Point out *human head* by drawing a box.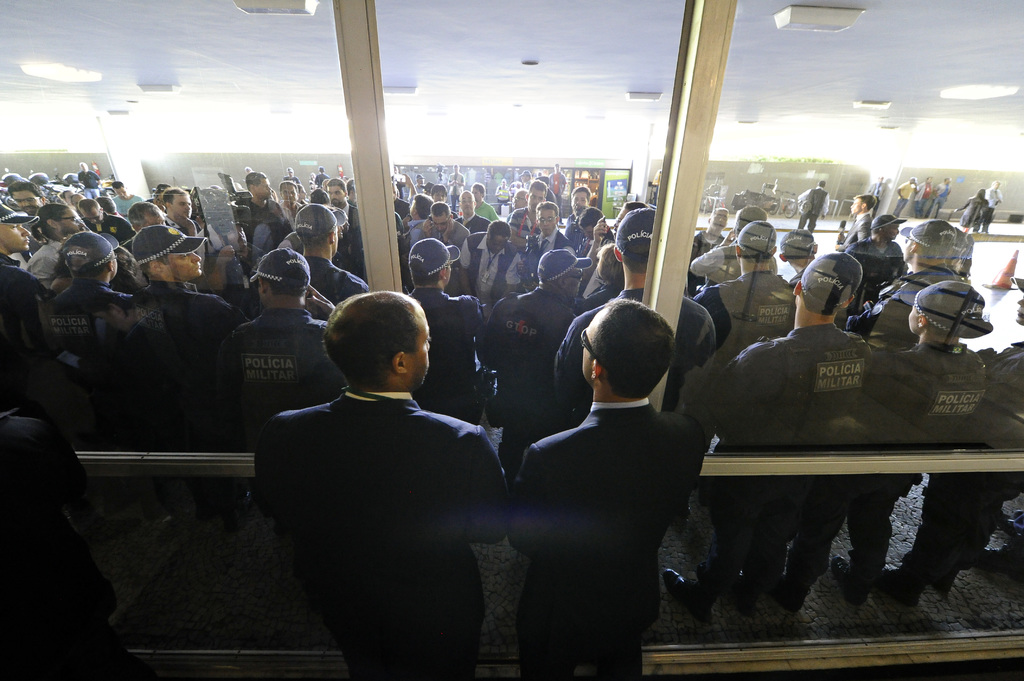
locate(538, 202, 558, 234).
